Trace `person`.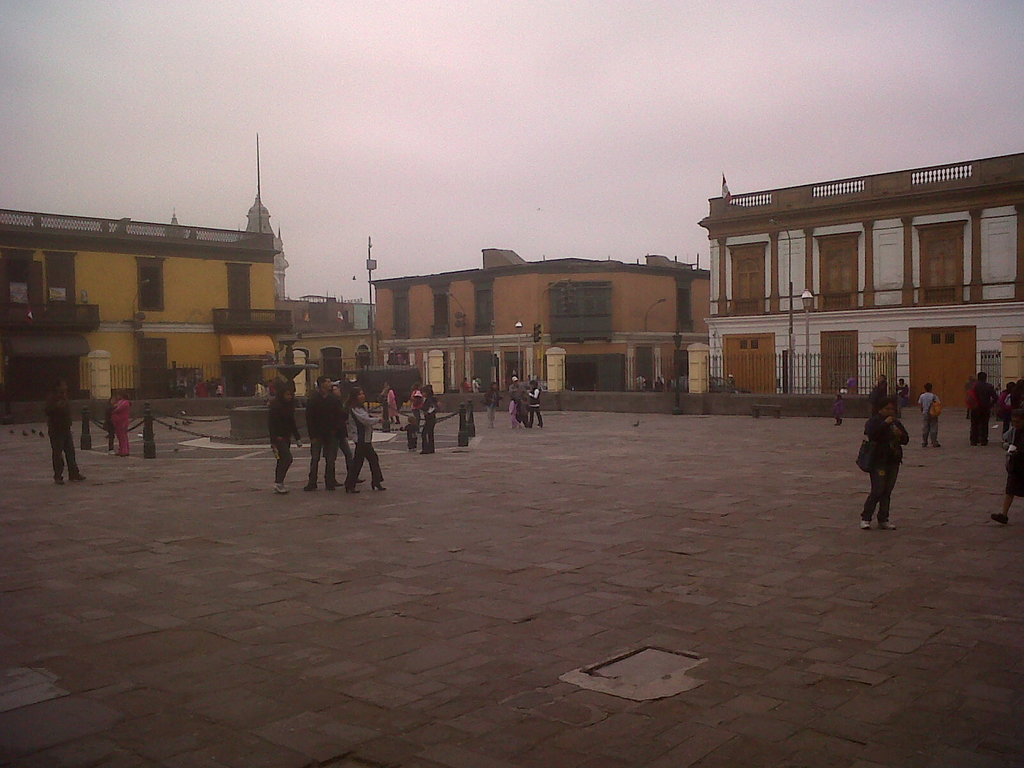
Traced to bbox=[308, 379, 340, 490].
